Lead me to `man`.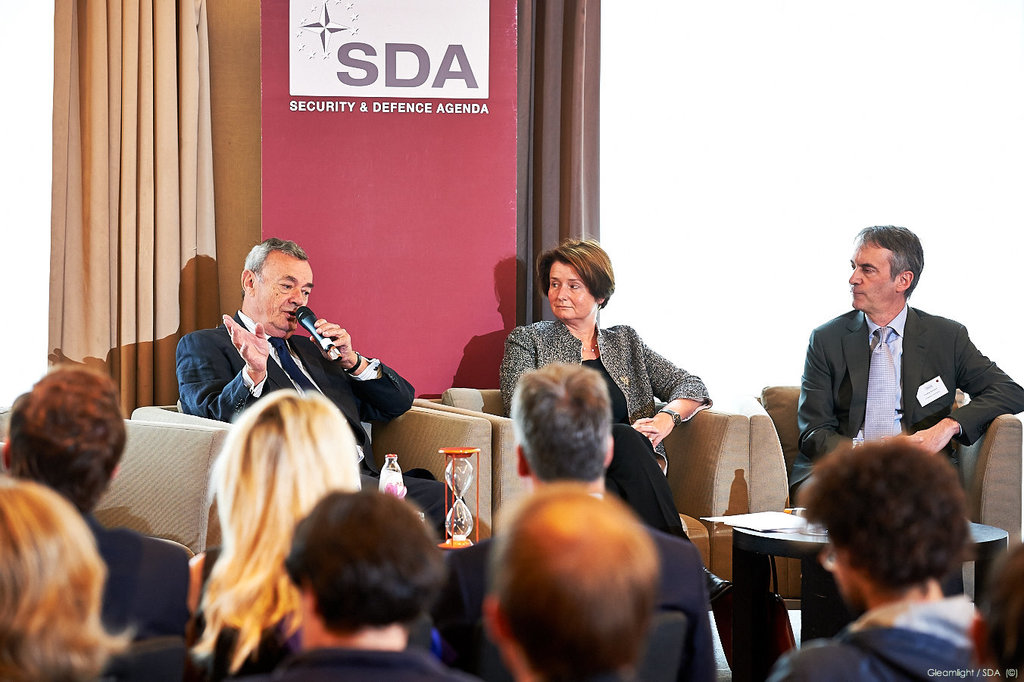
Lead to detection(237, 486, 477, 681).
